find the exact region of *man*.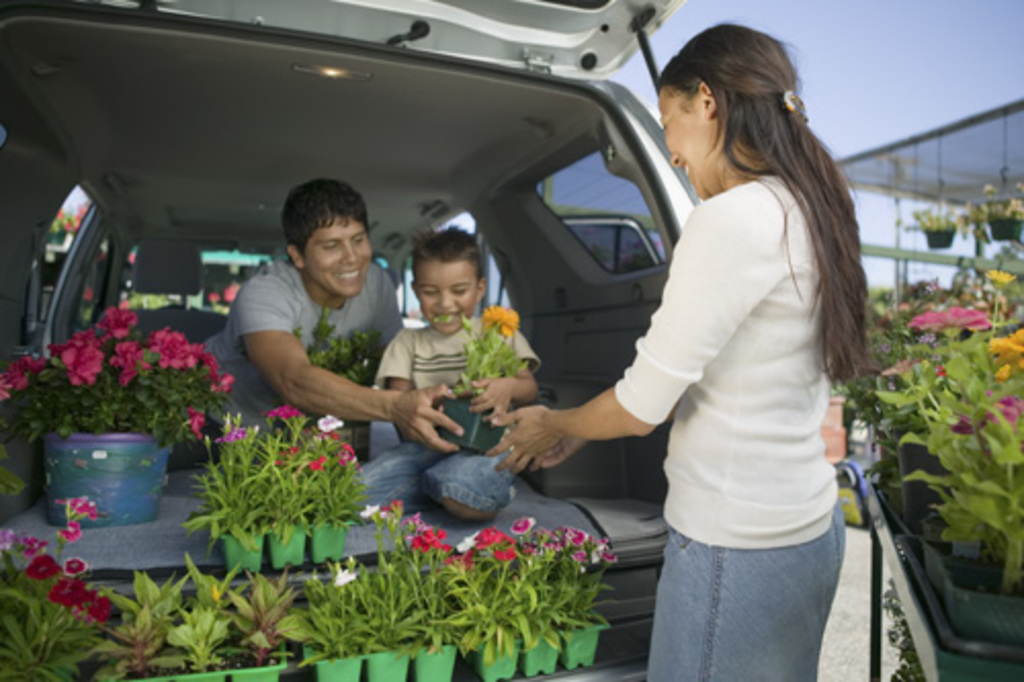
Exact region: bbox=[197, 182, 469, 459].
